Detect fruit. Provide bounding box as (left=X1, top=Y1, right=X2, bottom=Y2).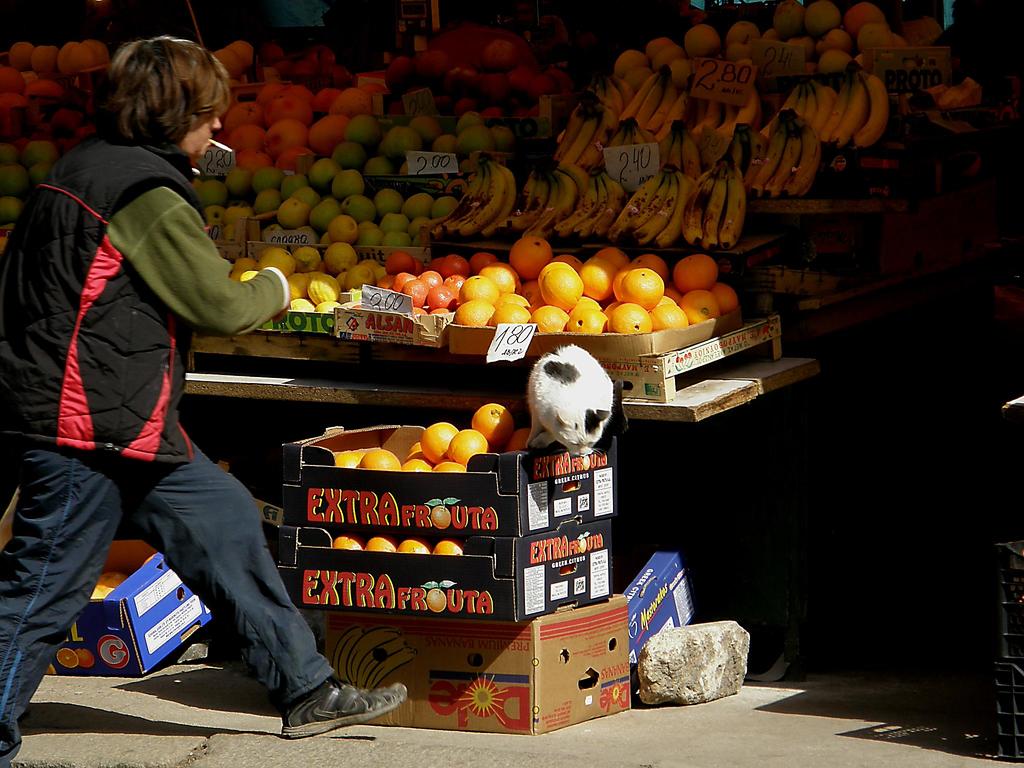
(left=396, top=534, right=432, bottom=553).
